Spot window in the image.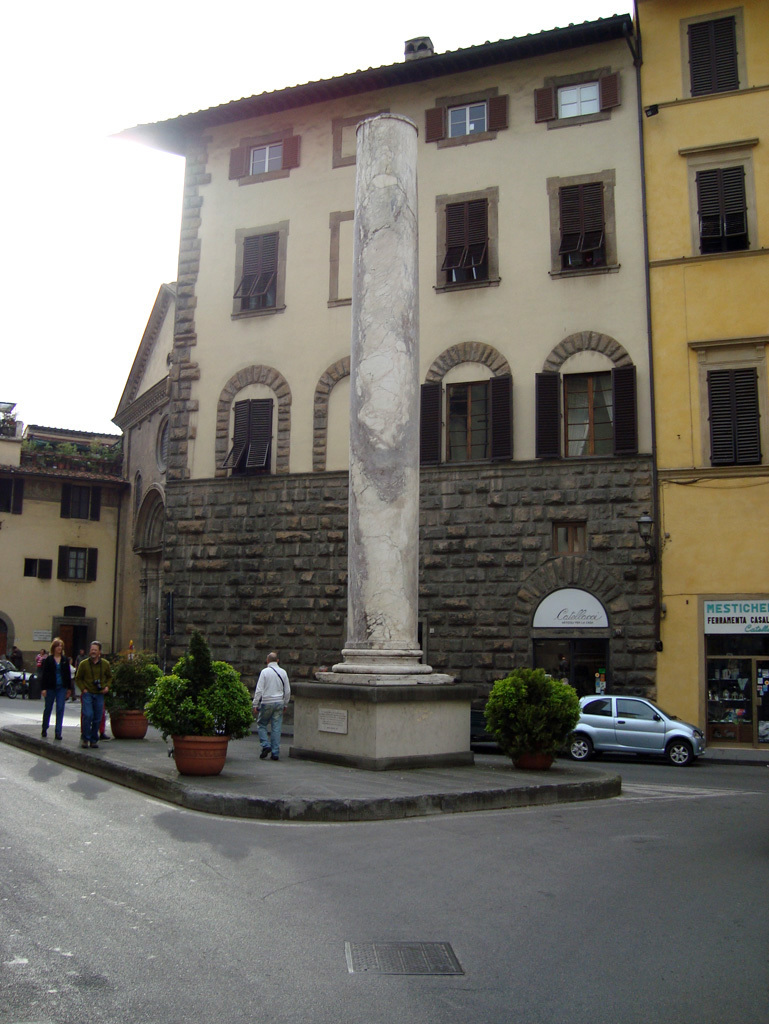
window found at [63,547,92,583].
